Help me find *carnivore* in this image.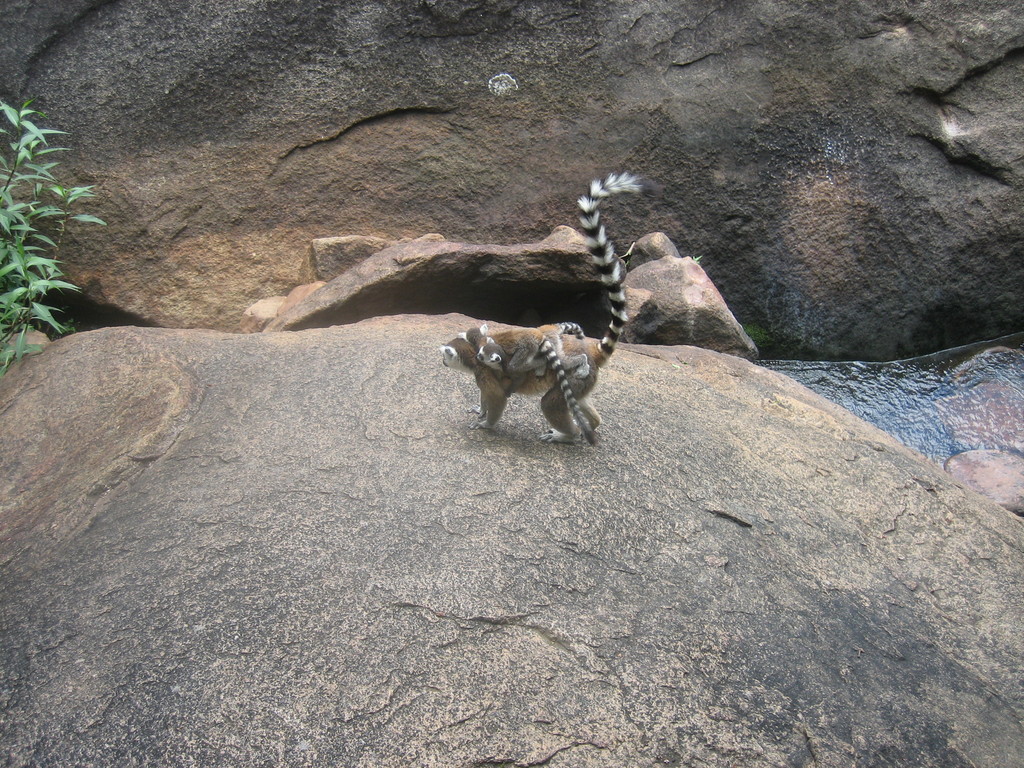
Found it: select_region(463, 325, 595, 448).
